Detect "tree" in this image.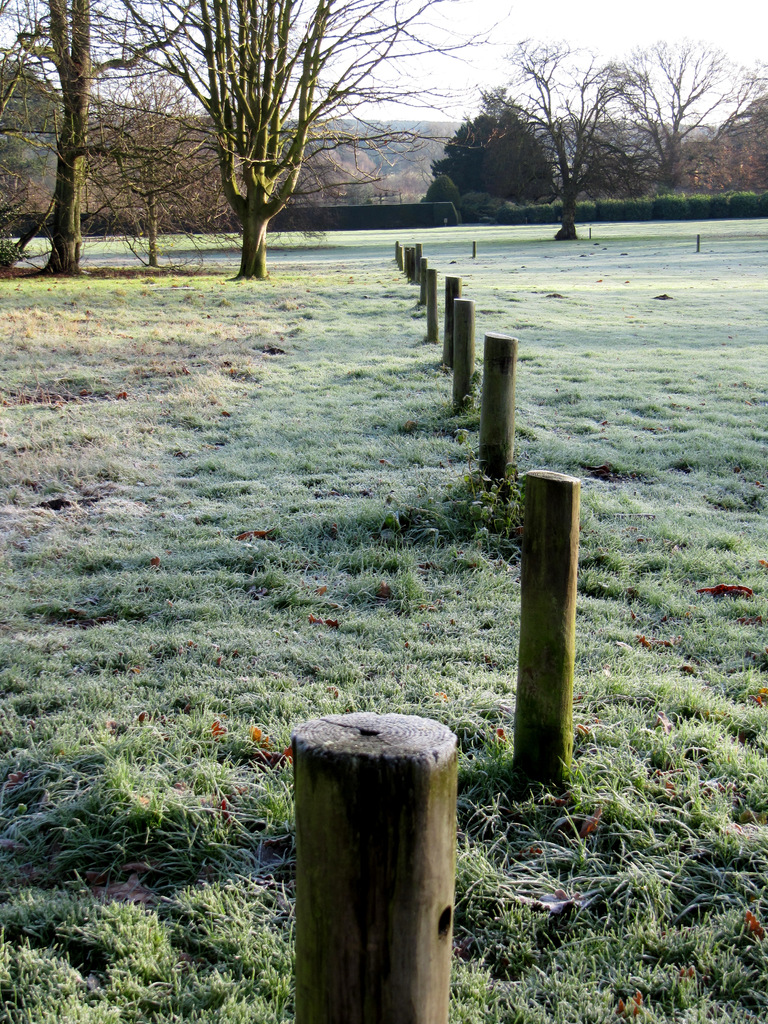
Detection: region(426, 99, 556, 214).
